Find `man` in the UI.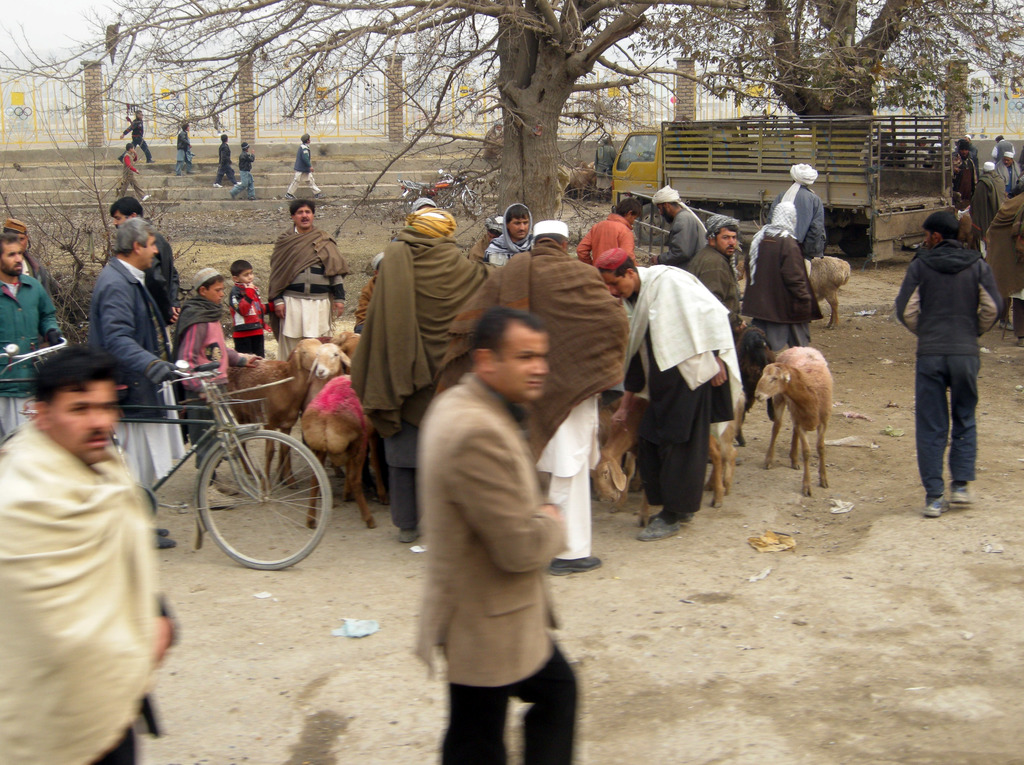
UI element at bbox=(968, 152, 1013, 244).
